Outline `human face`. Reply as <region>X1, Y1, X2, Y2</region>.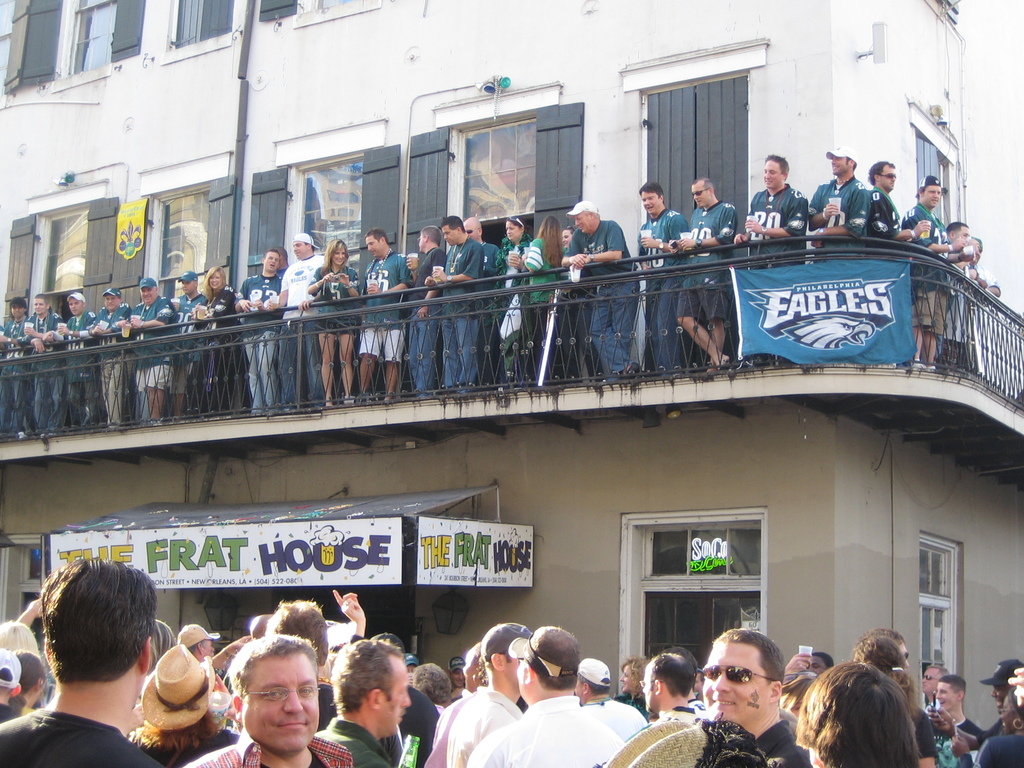
<region>205, 641, 215, 656</region>.
